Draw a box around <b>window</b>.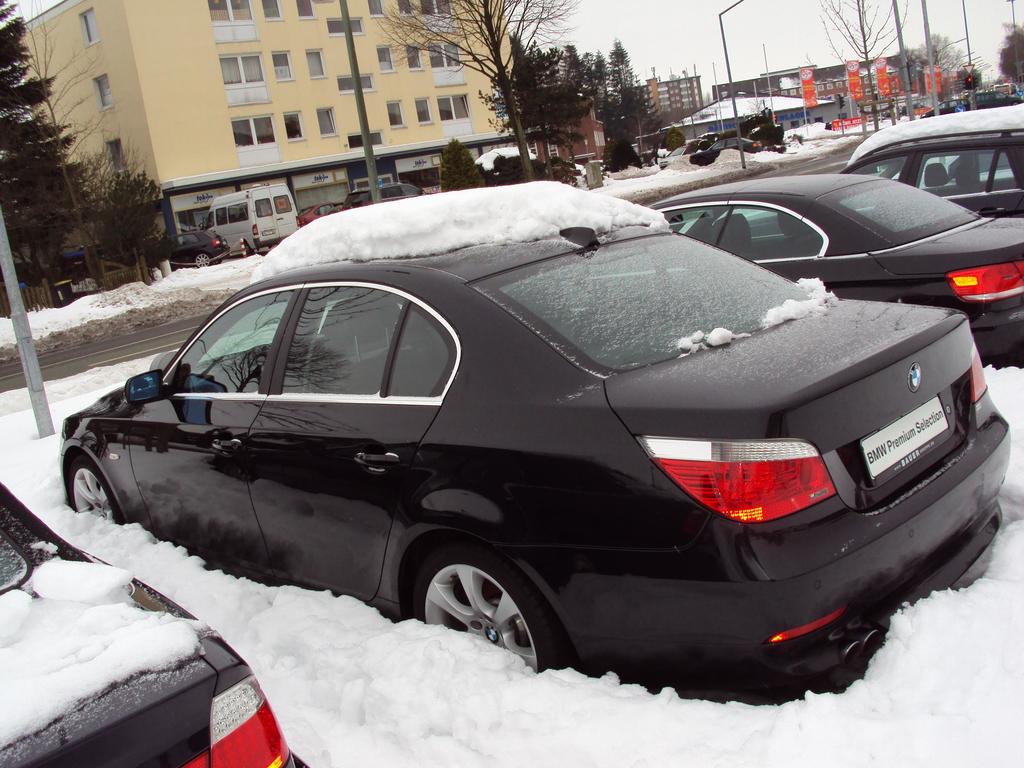
{"left": 303, "top": 47, "right": 331, "bottom": 81}.
